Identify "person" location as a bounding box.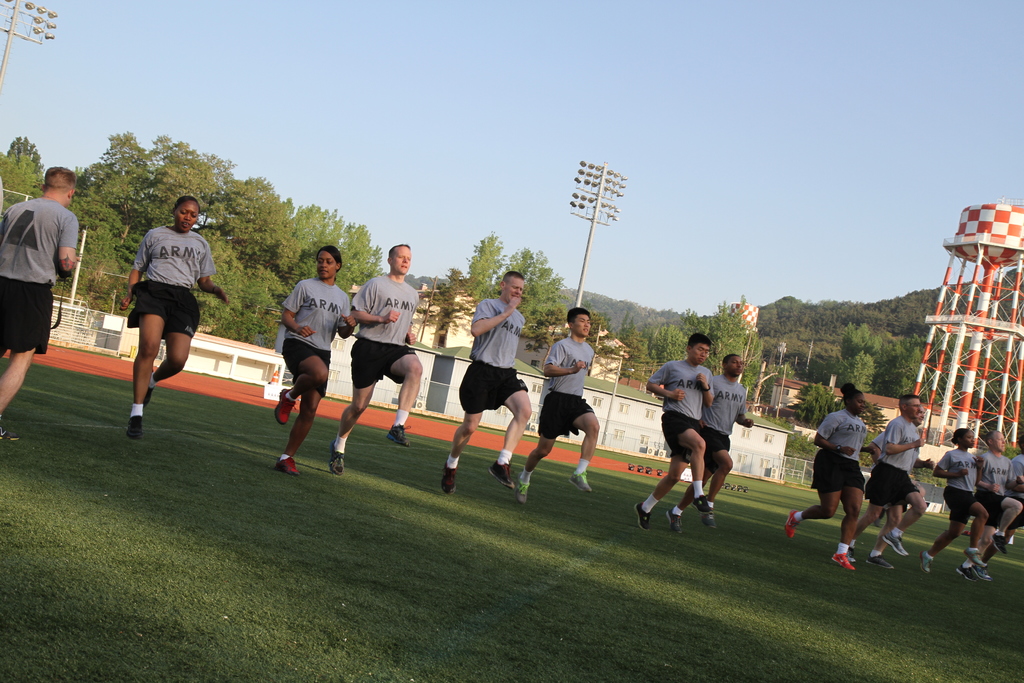
BBox(116, 193, 230, 441).
